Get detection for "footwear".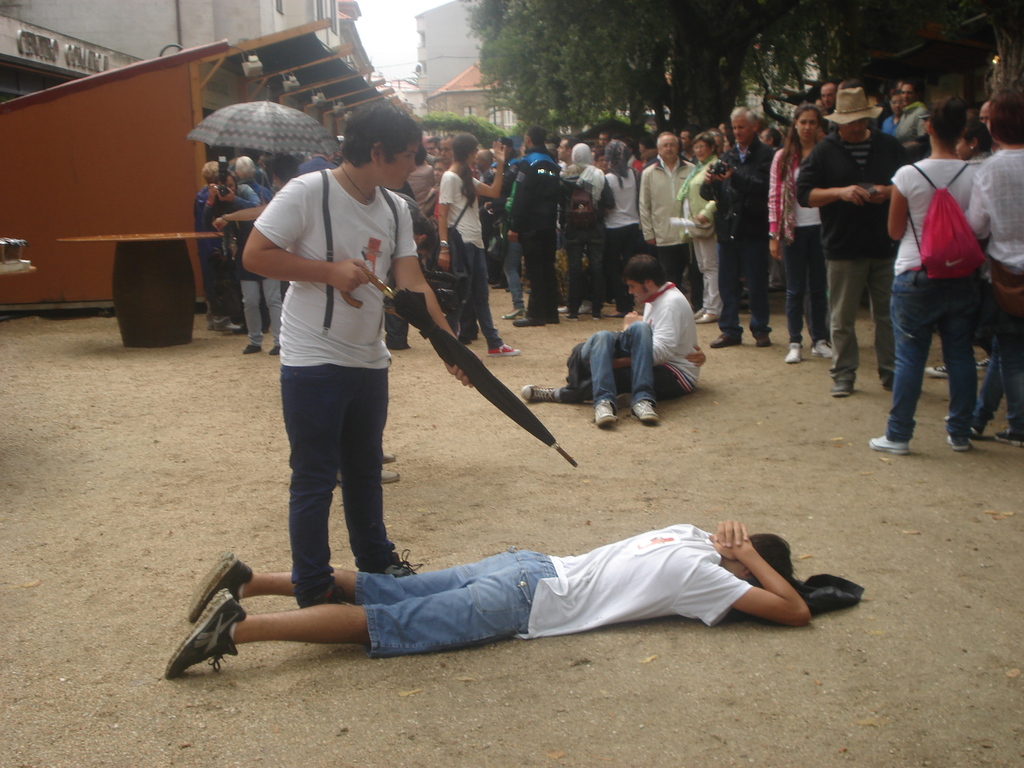
Detection: (881,379,909,392).
